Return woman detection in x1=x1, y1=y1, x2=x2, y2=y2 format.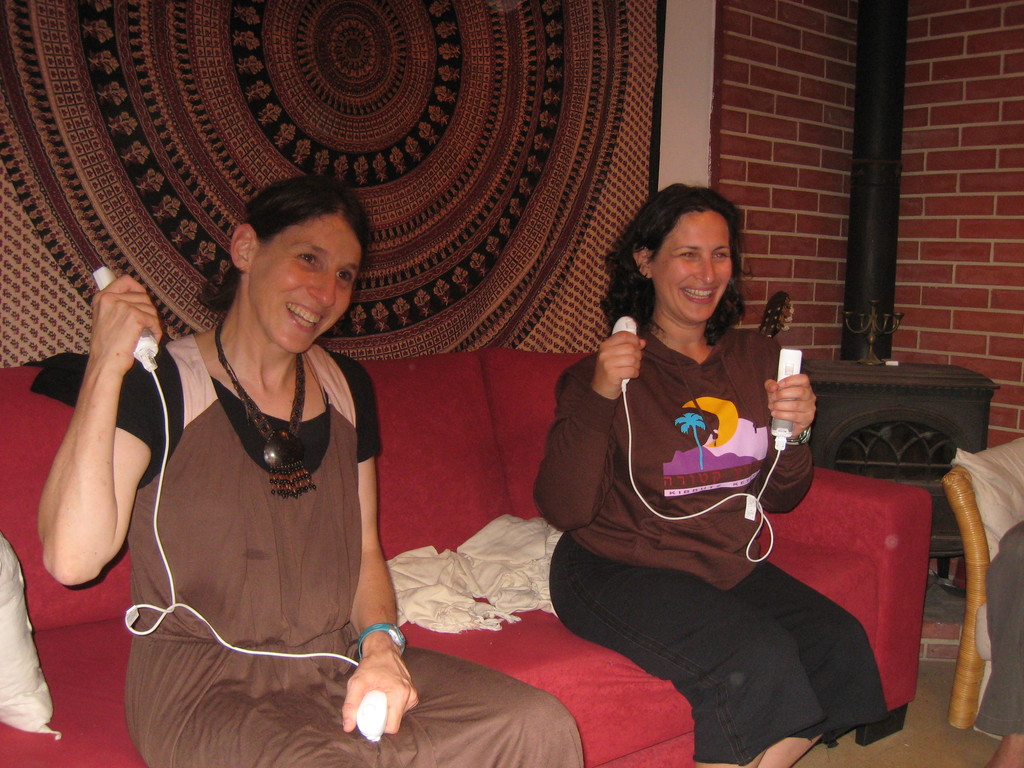
x1=547, y1=189, x2=858, y2=749.
